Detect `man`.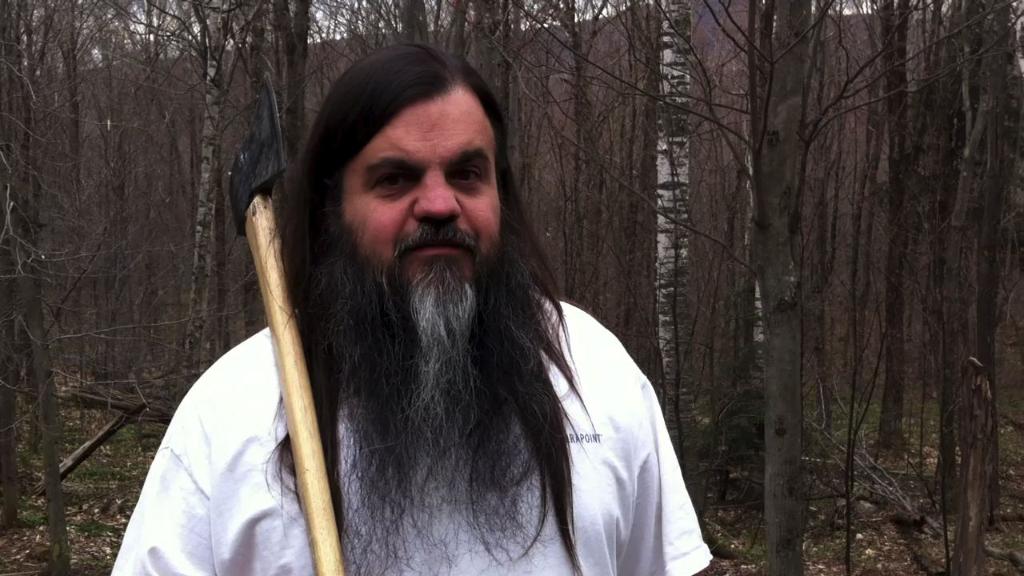
Detected at [175,20,744,552].
